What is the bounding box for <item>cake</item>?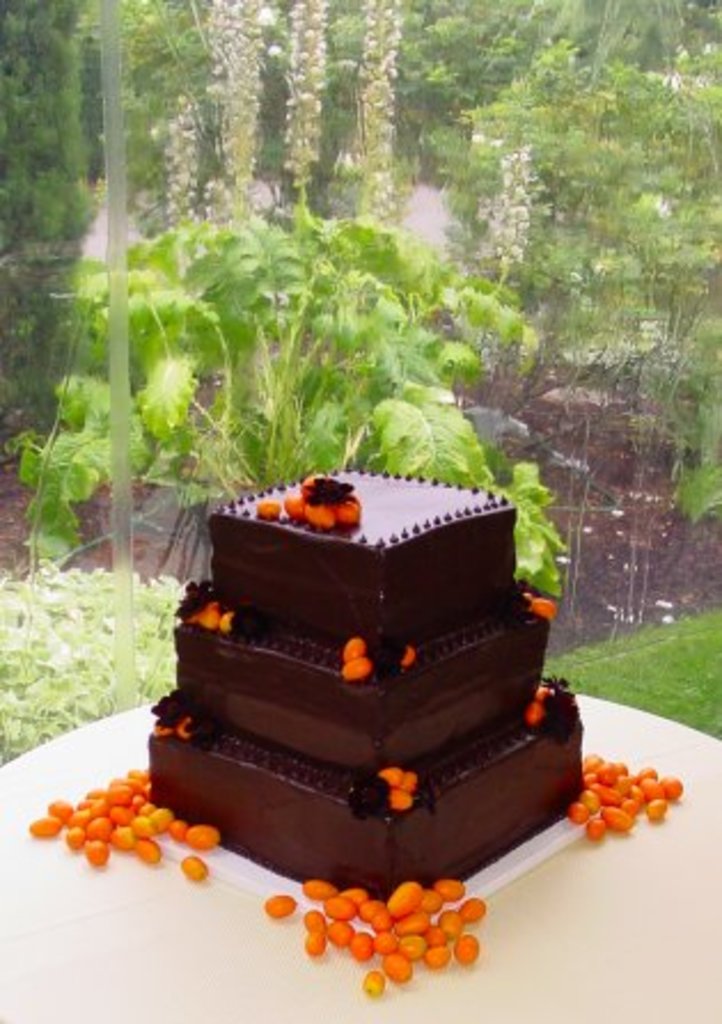
{"left": 147, "top": 467, "right": 580, "bottom": 903}.
